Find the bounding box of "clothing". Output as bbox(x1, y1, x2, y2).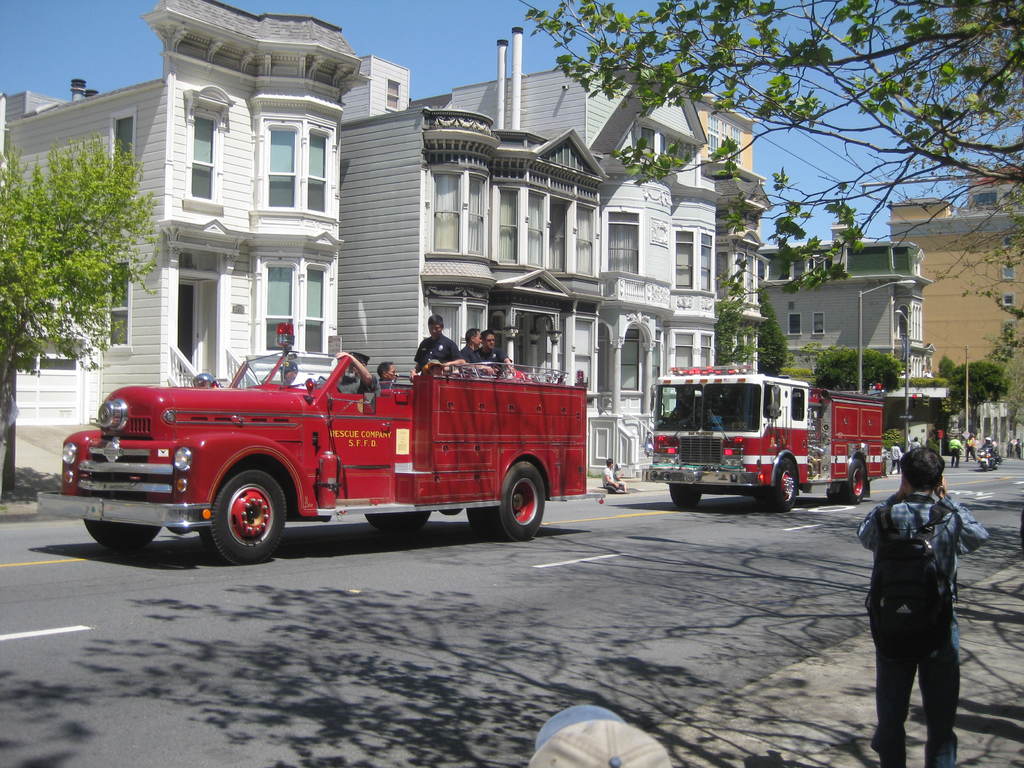
bbox(334, 376, 376, 398).
